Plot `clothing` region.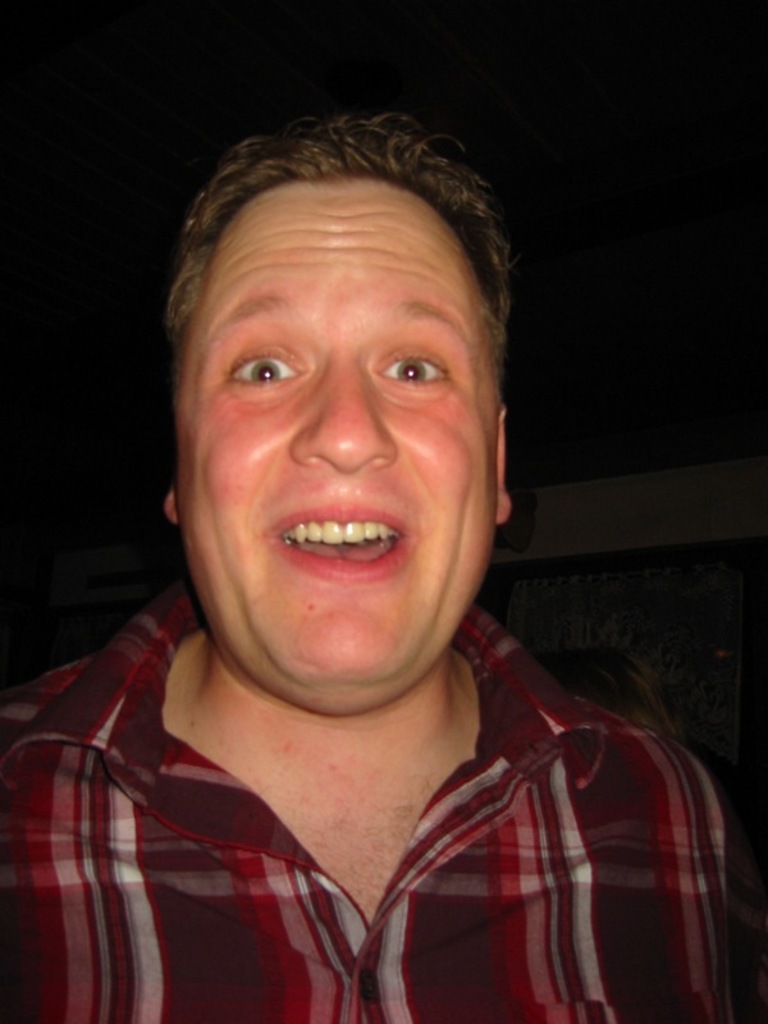
Plotted at <box>73,632,735,1011</box>.
